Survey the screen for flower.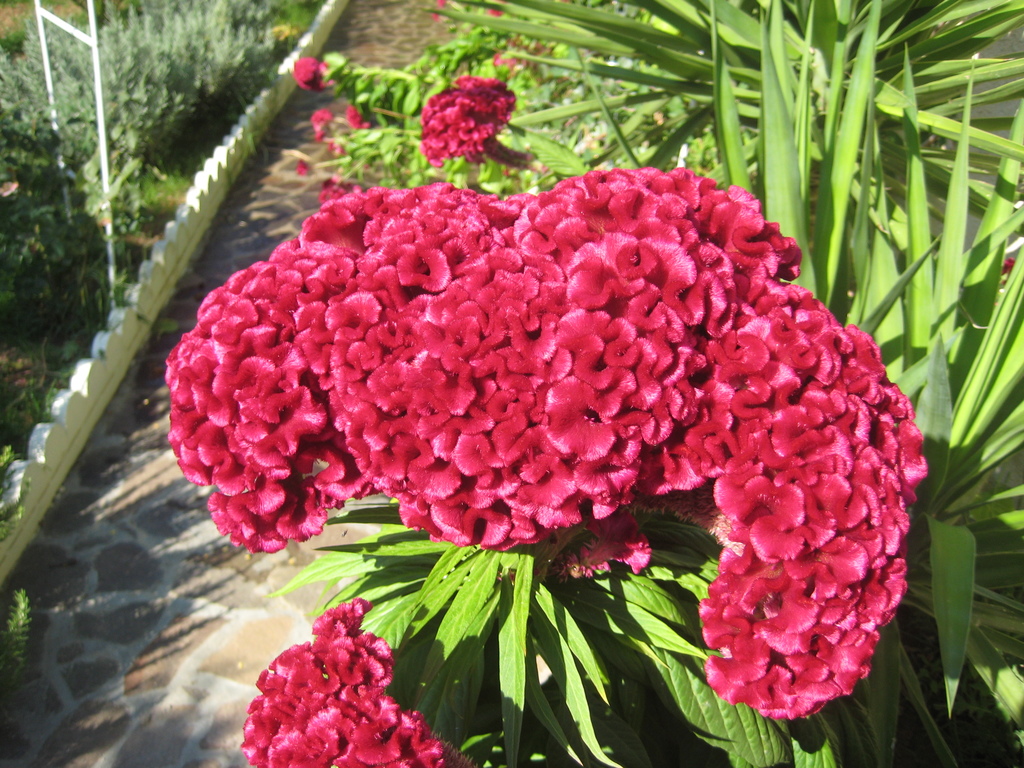
Survey found: box=[346, 104, 376, 129].
